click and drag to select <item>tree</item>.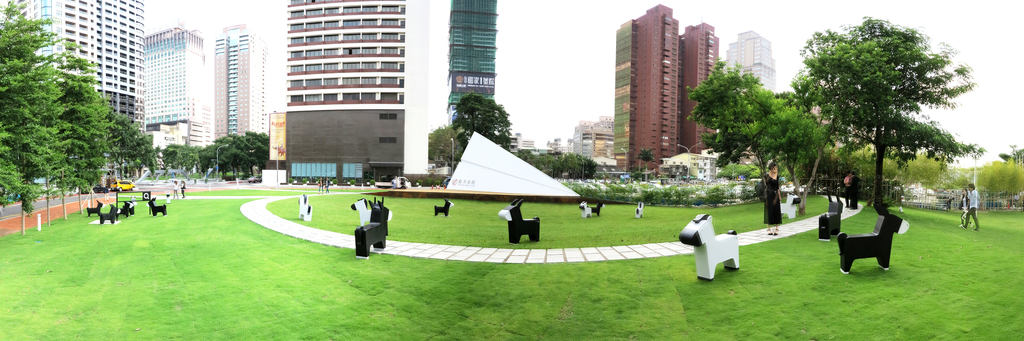
Selection: 79 58 111 207.
